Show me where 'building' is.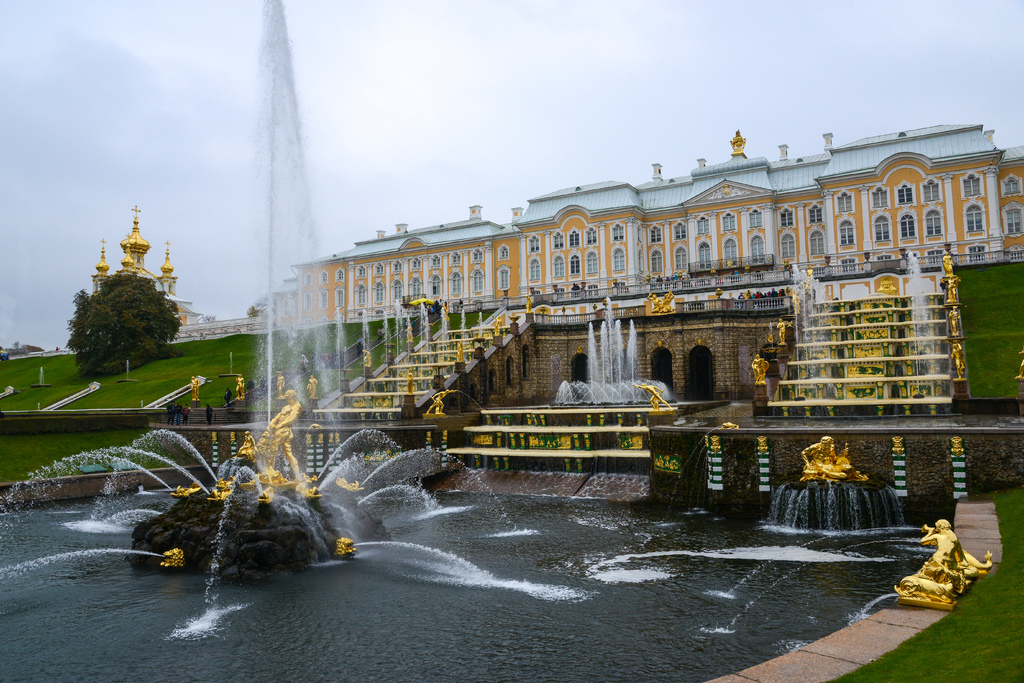
'building' is at pyautogui.locateOnScreen(294, 123, 1023, 331).
